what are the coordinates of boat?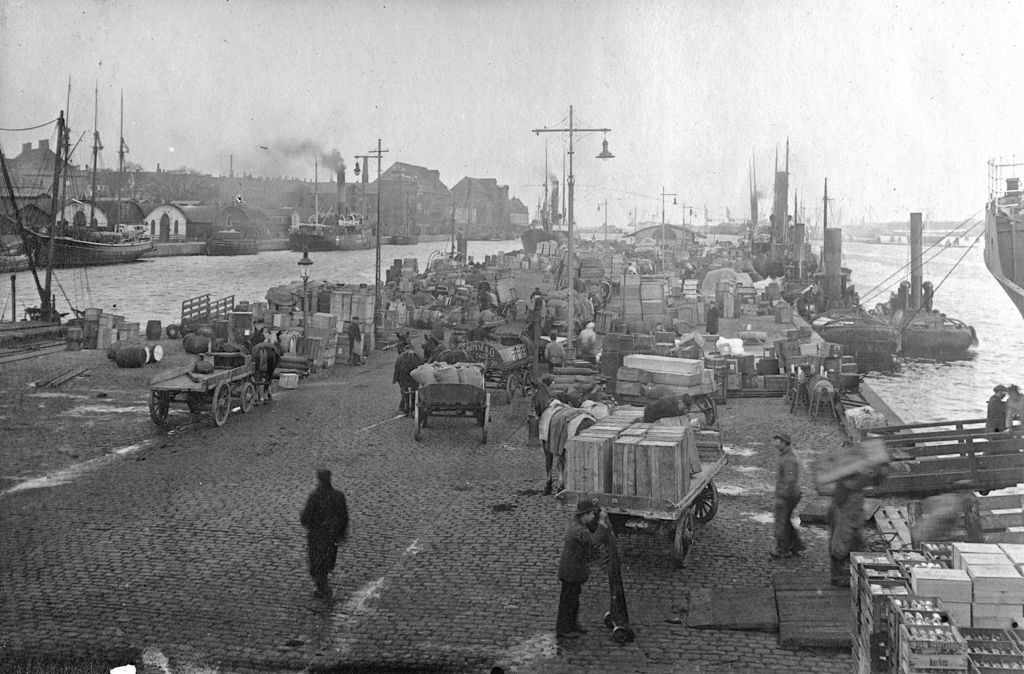
(977,145,1023,309).
